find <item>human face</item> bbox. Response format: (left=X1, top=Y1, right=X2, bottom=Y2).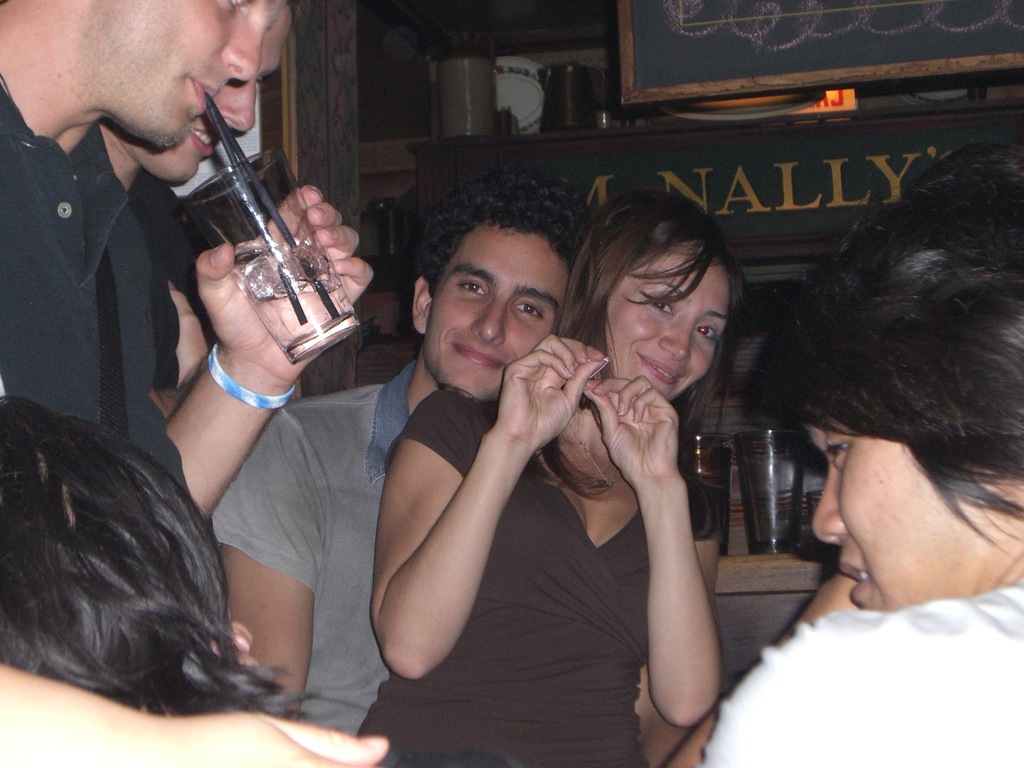
(left=88, top=0, right=280, bottom=147).
